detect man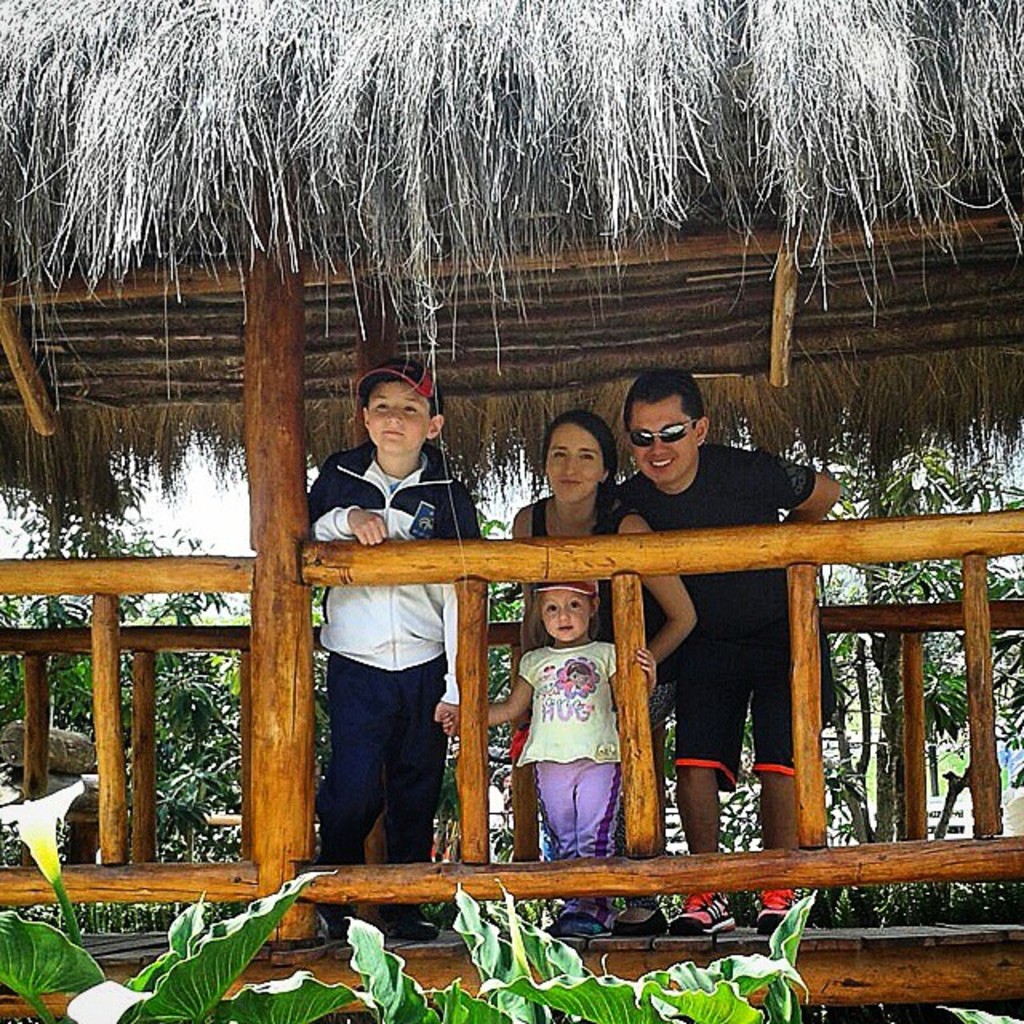
<box>613,368,838,933</box>
